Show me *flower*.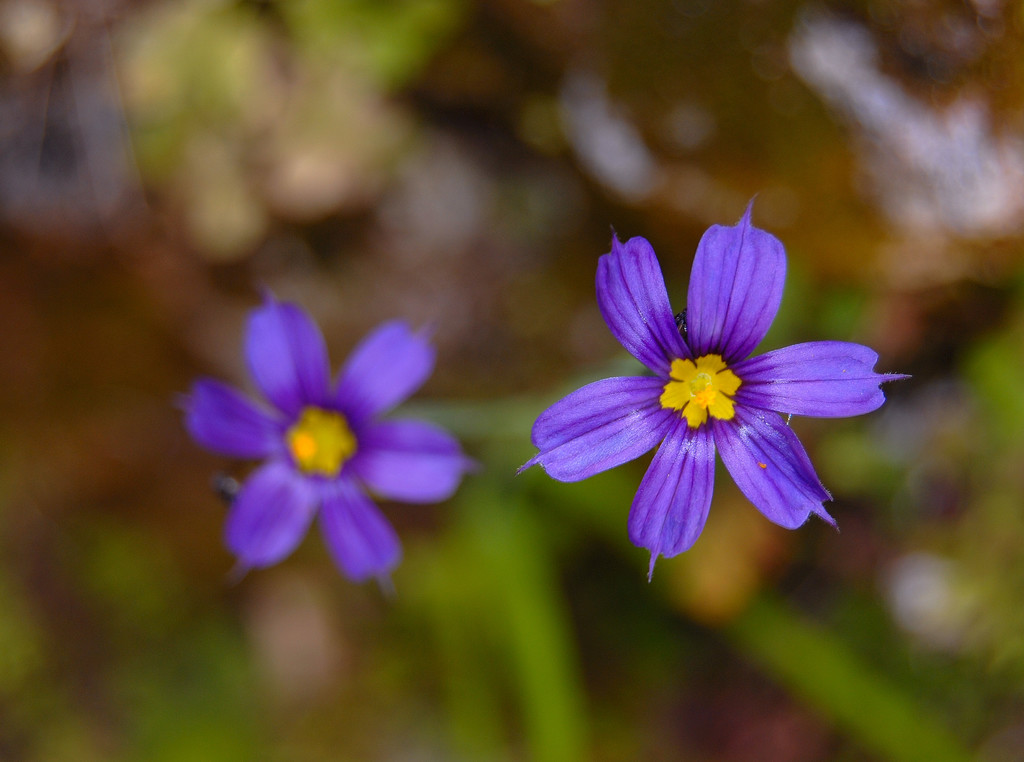
*flower* is here: select_region(172, 290, 467, 590).
